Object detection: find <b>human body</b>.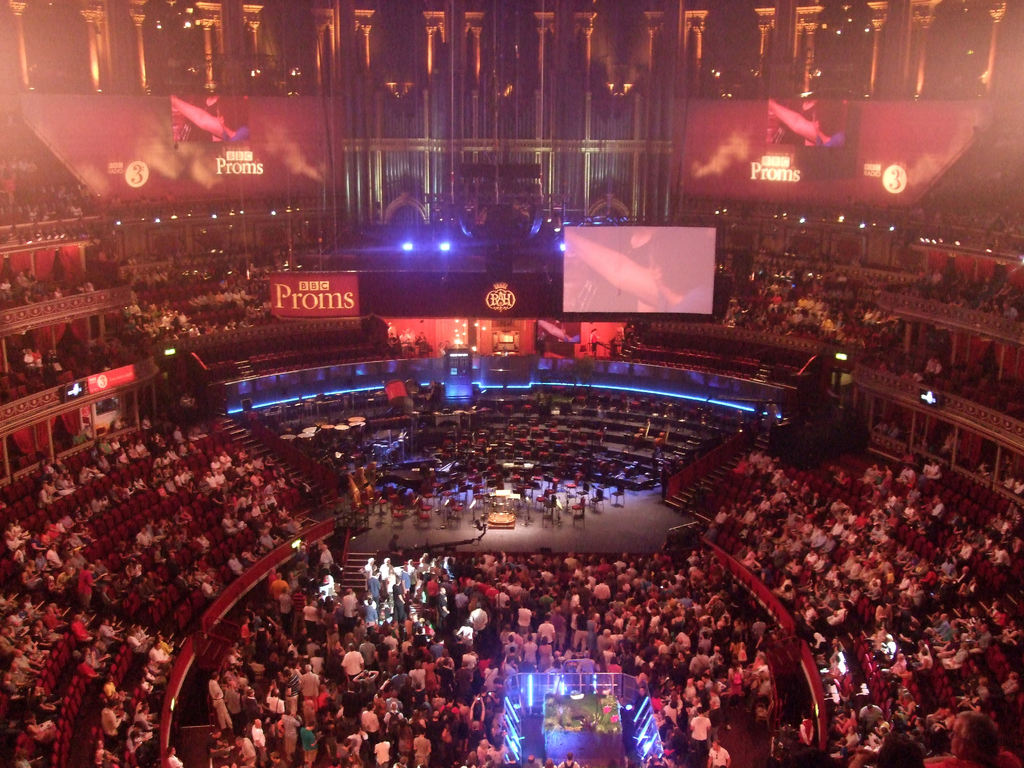
764,453,768,461.
